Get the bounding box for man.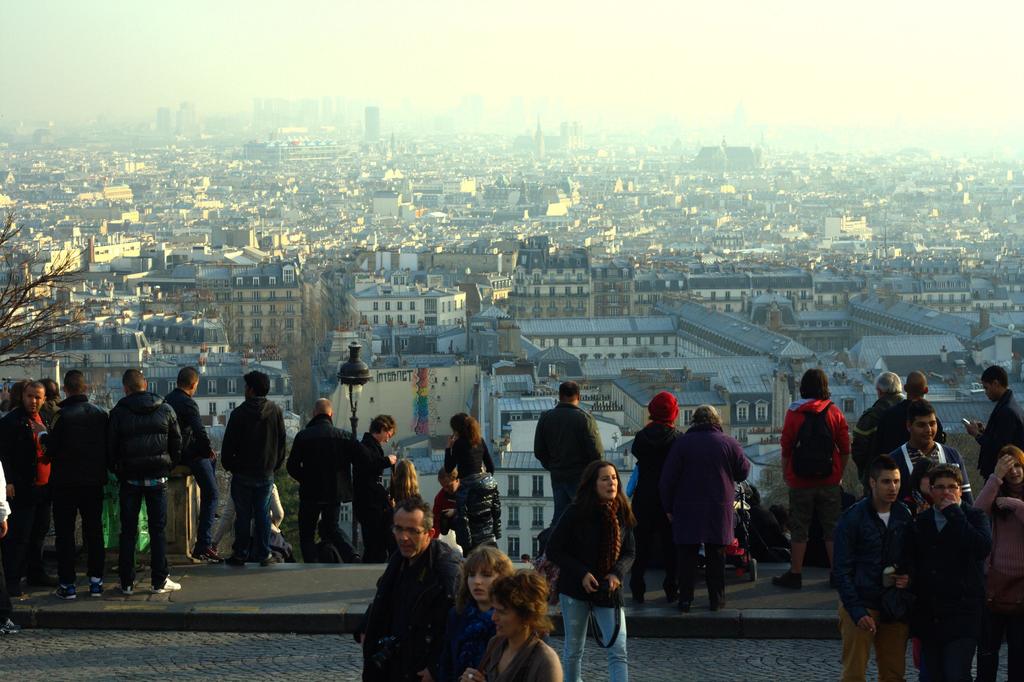
{"x1": 355, "y1": 489, "x2": 466, "y2": 680}.
